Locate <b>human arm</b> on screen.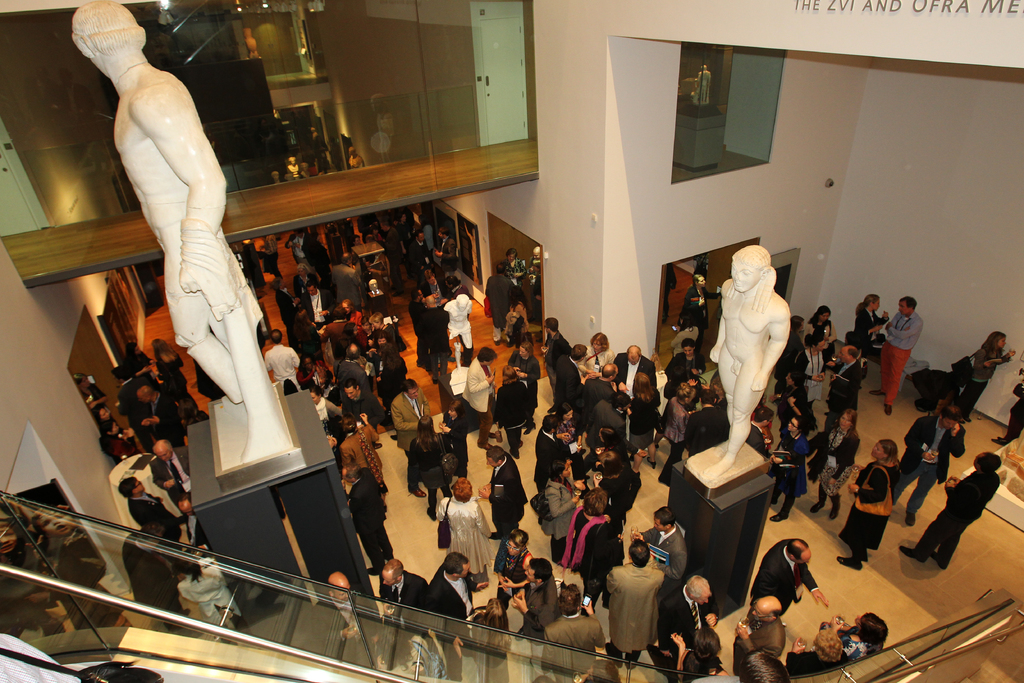
On screen at 570:374:586:395.
